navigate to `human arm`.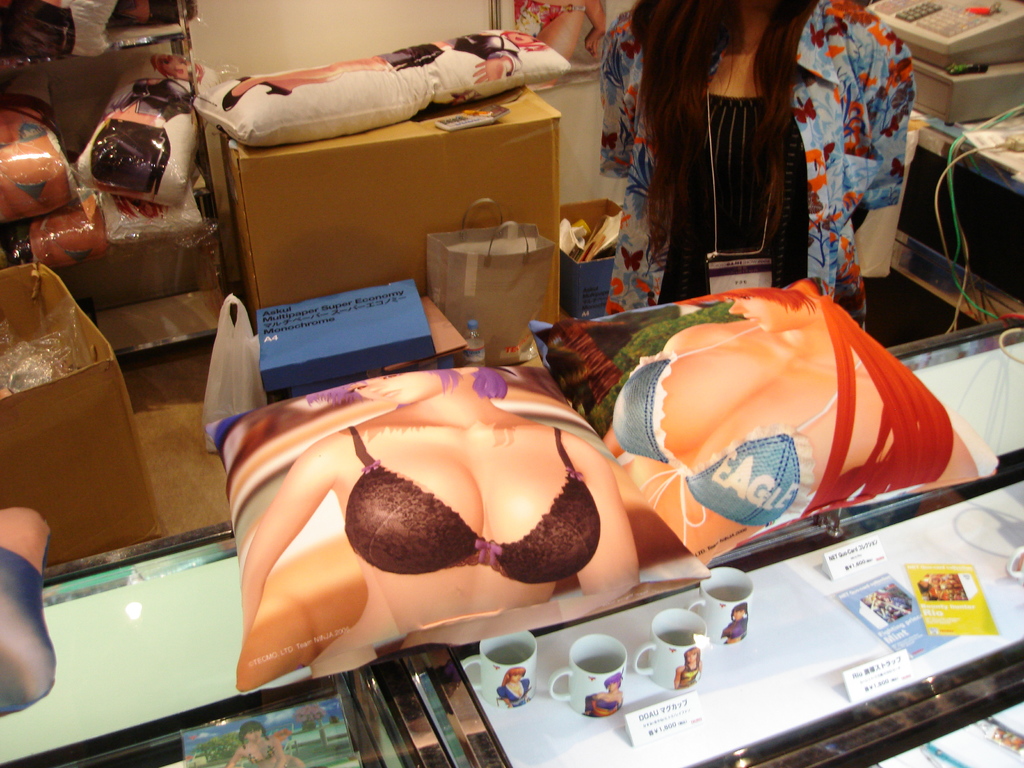
Navigation target: 596/0/636/185.
